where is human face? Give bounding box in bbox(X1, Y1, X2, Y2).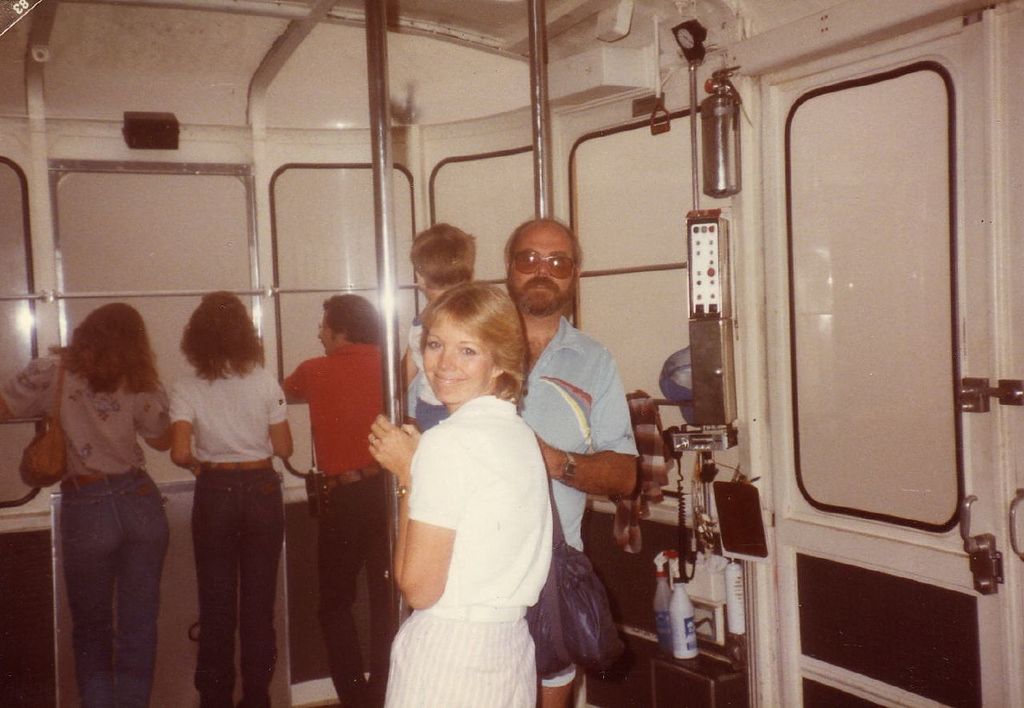
bbox(506, 222, 577, 317).
